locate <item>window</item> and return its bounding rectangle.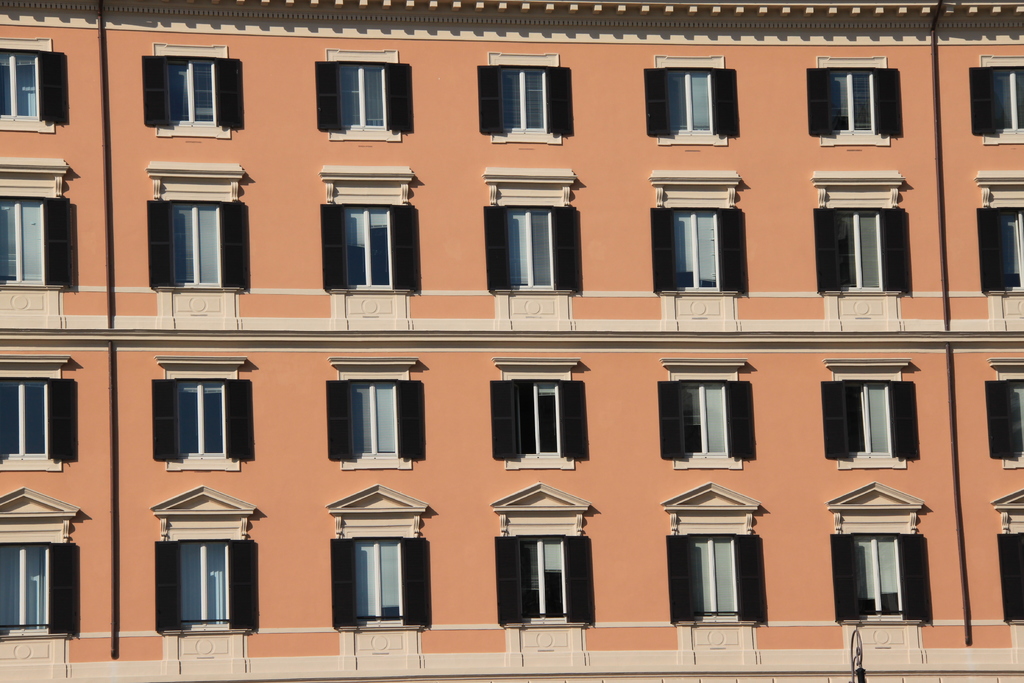
crop(324, 482, 429, 631).
